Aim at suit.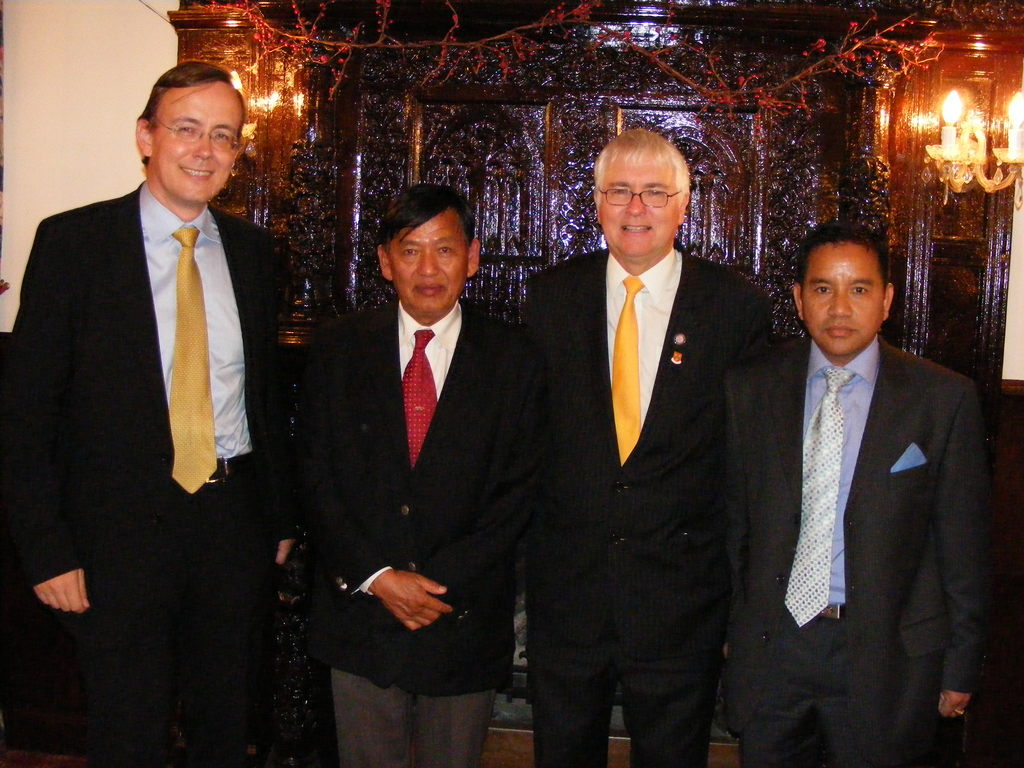
Aimed at bbox=(723, 331, 1000, 765).
